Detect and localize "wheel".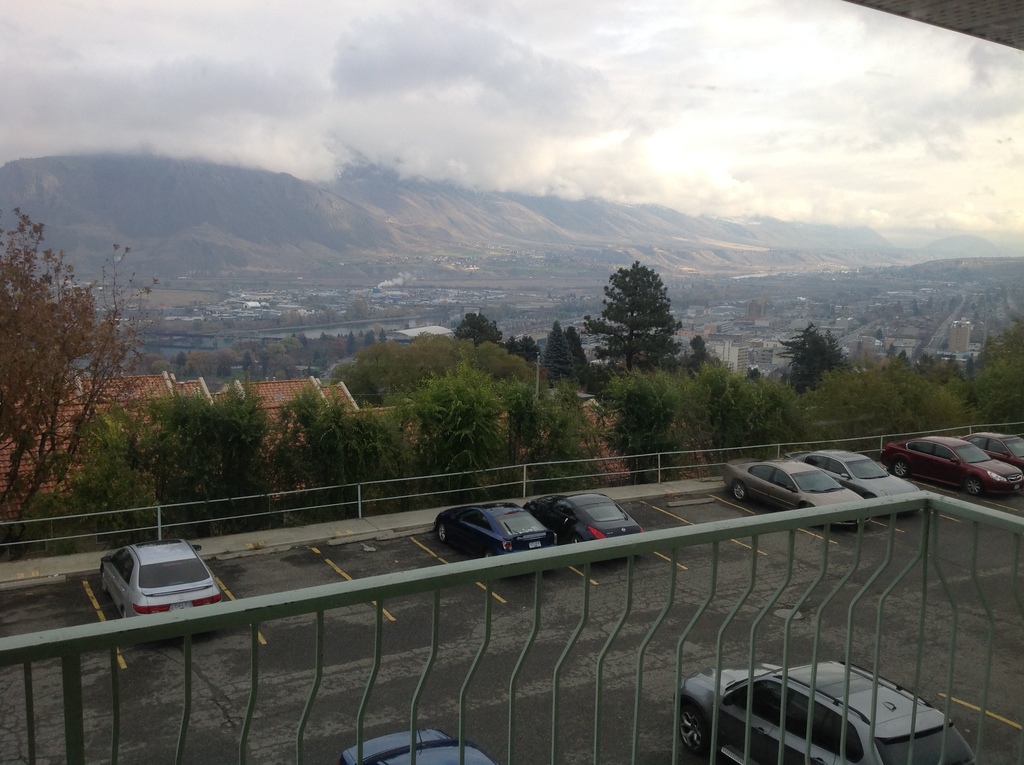
Localized at bbox=[437, 522, 449, 542].
